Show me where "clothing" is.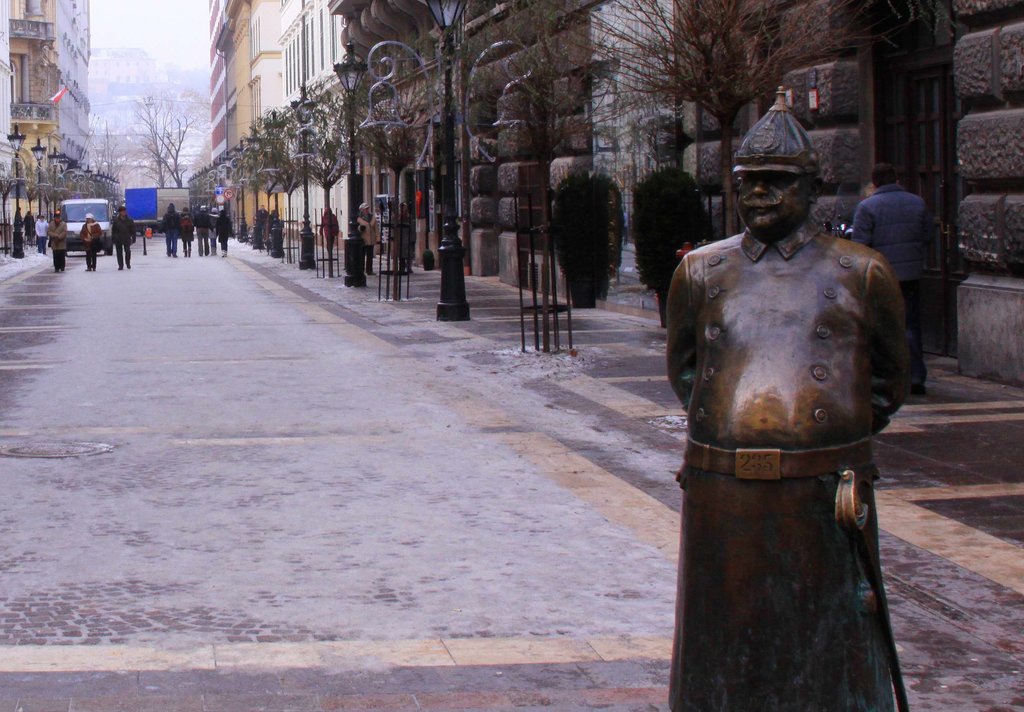
"clothing" is at [35, 220, 49, 251].
